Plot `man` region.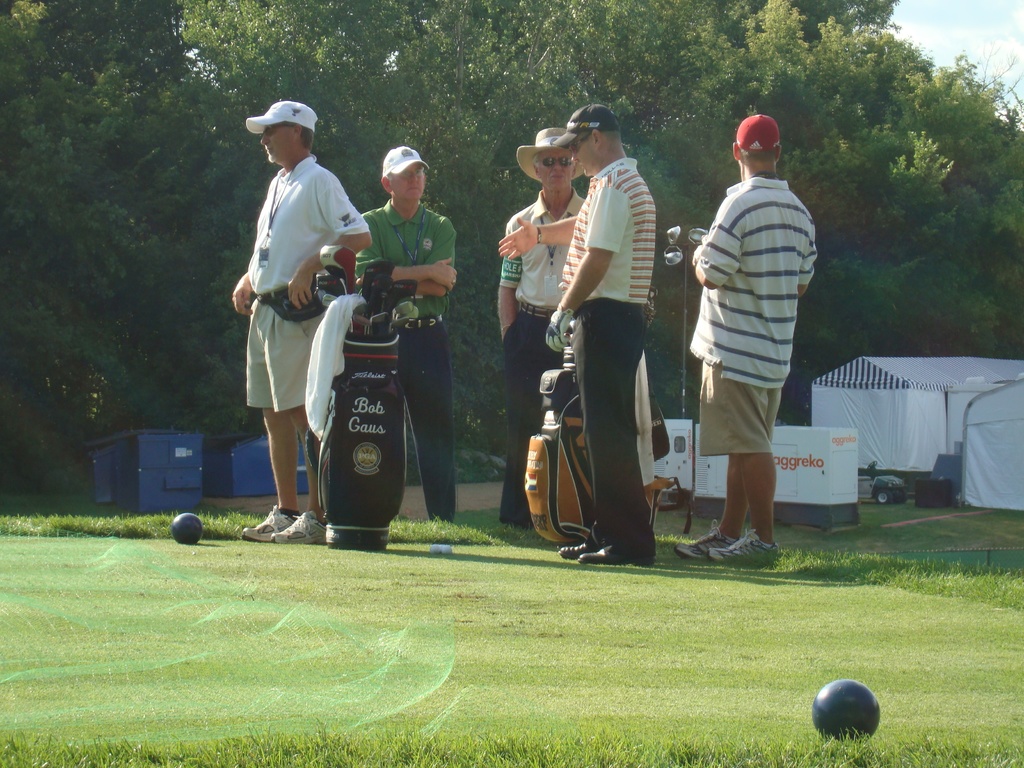
Plotted at rect(230, 103, 372, 547).
